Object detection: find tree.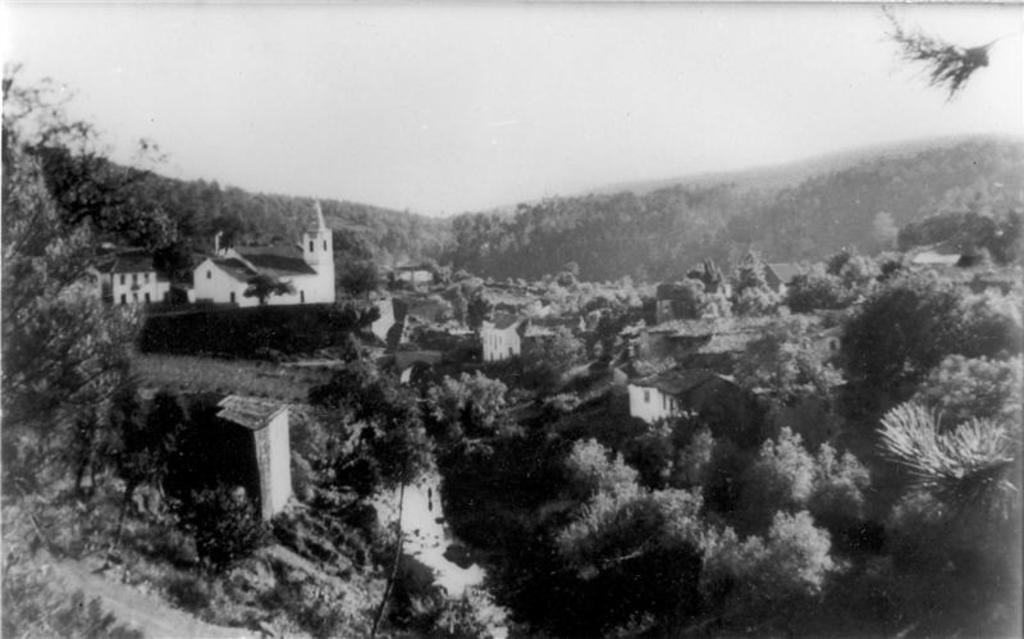
403:366:521:455.
